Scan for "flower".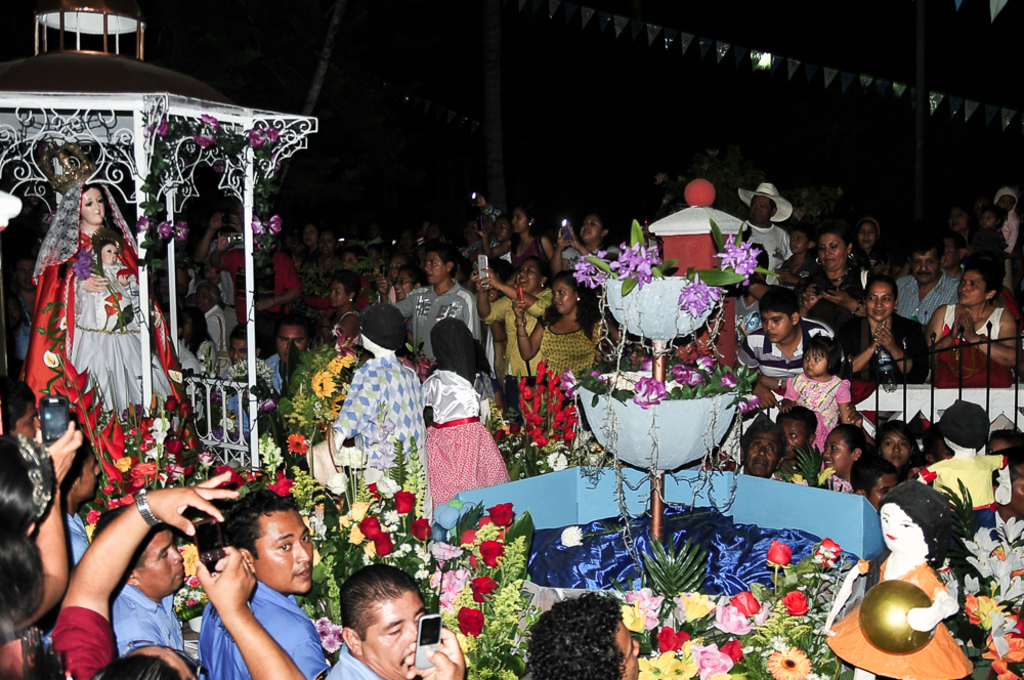
Scan result: (175, 219, 193, 240).
